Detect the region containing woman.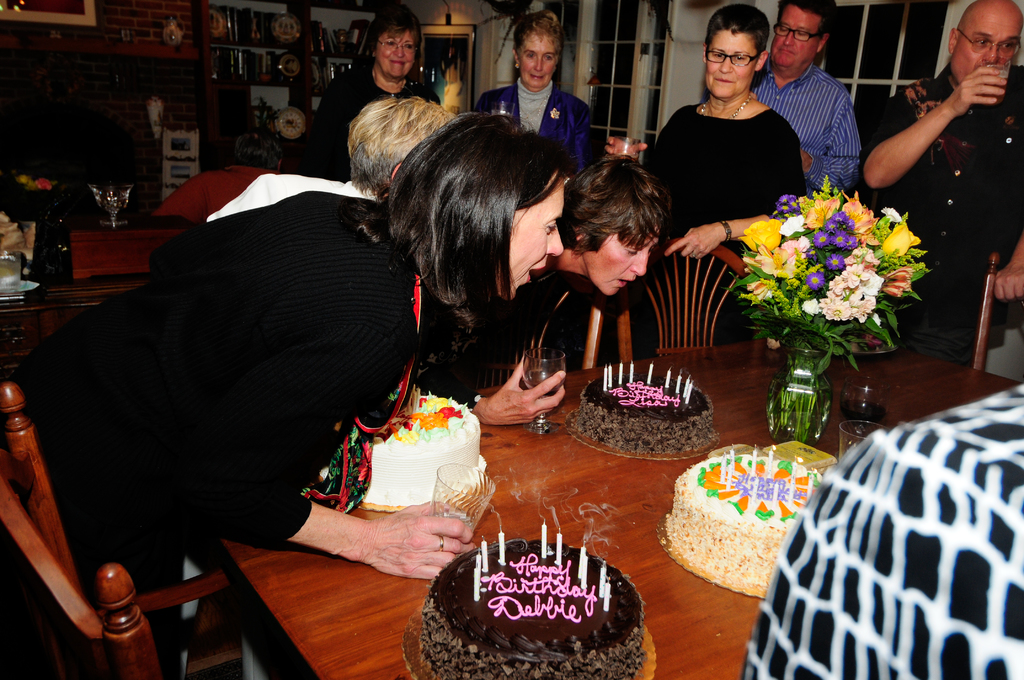
pyautogui.locateOnScreen(422, 152, 670, 429).
